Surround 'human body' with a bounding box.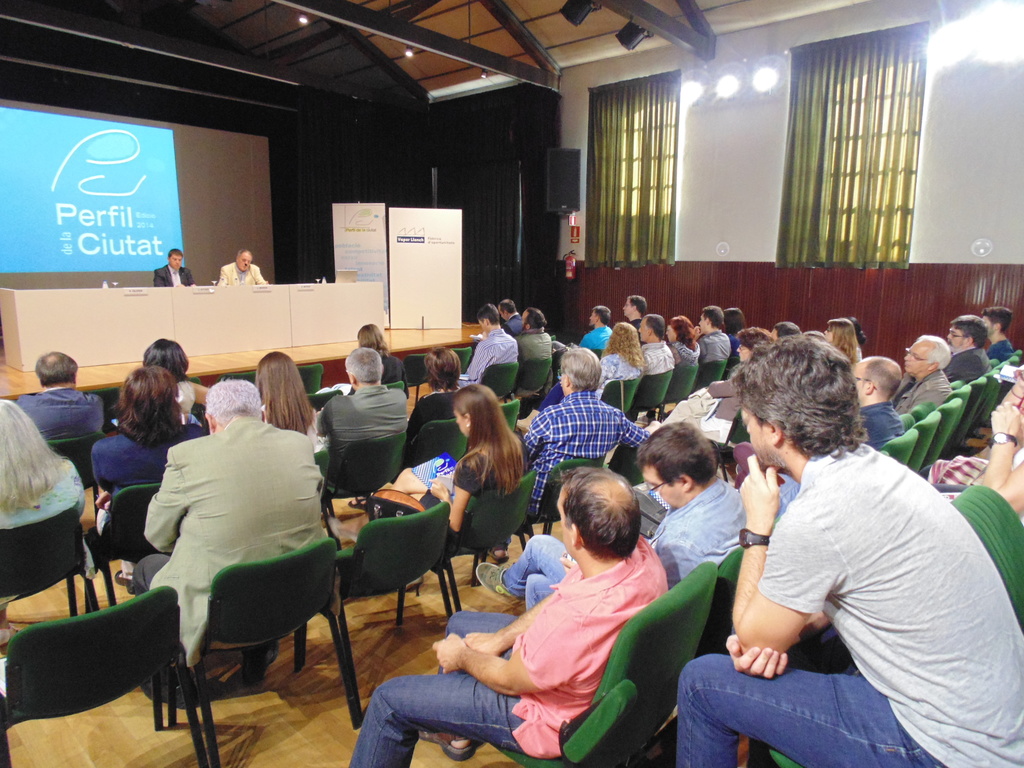
l=260, t=344, r=328, b=484.
